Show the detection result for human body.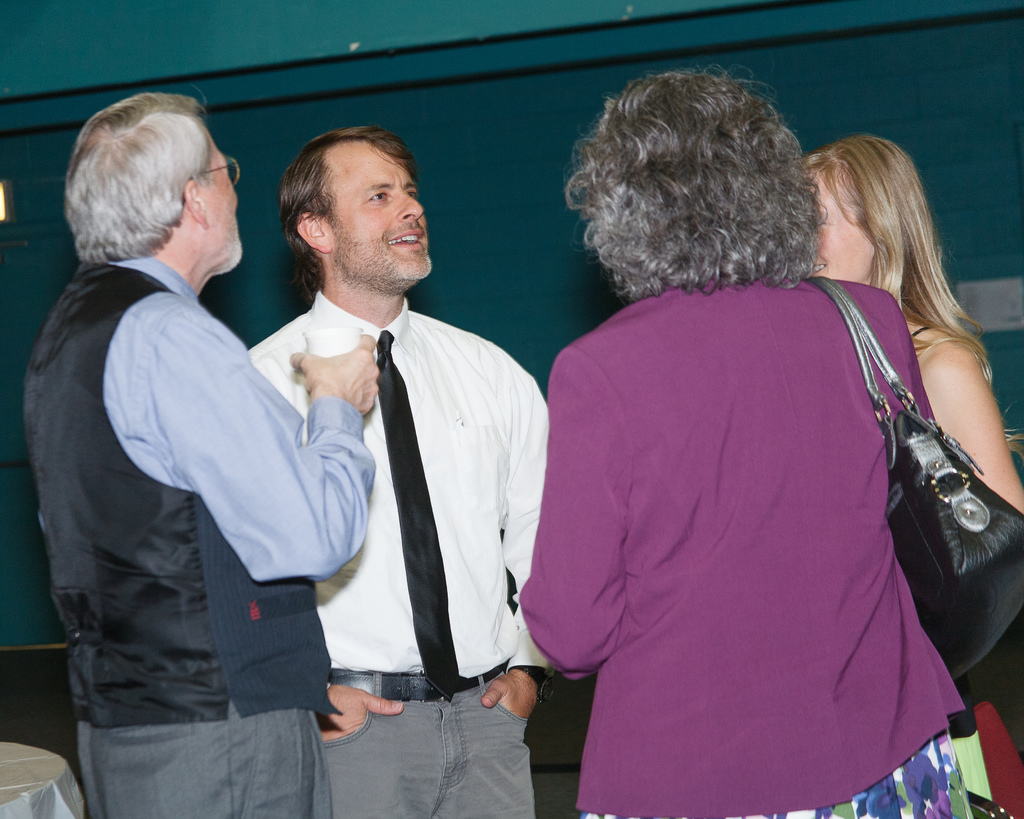
bbox(532, 116, 977, 818).
